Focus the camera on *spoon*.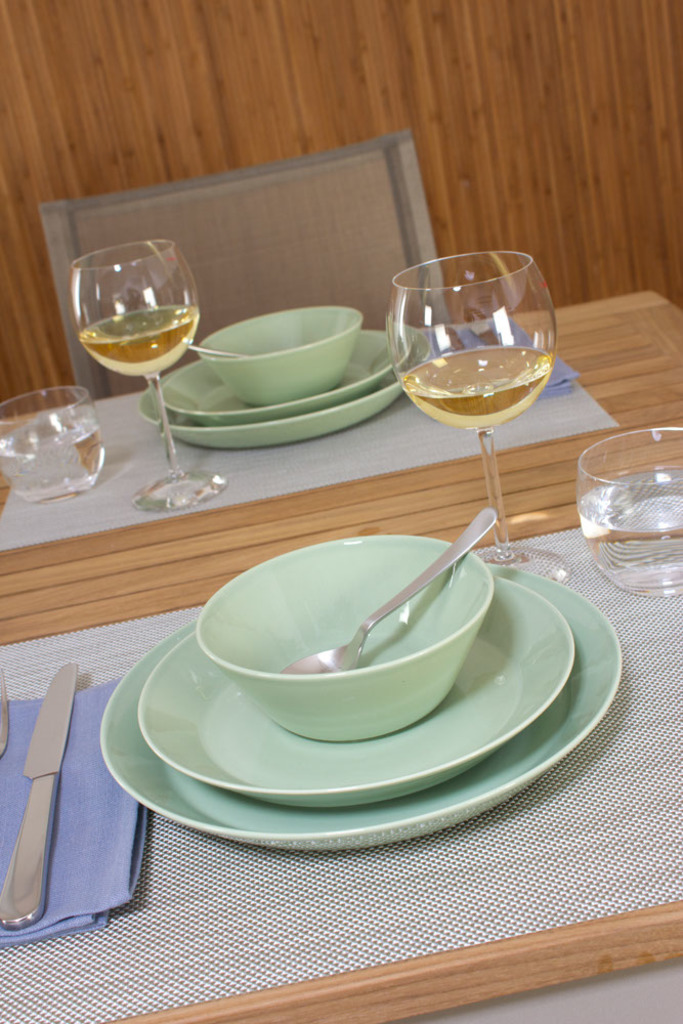
Focus region: (x1=184, y1=345, x2=248, y2=354).
